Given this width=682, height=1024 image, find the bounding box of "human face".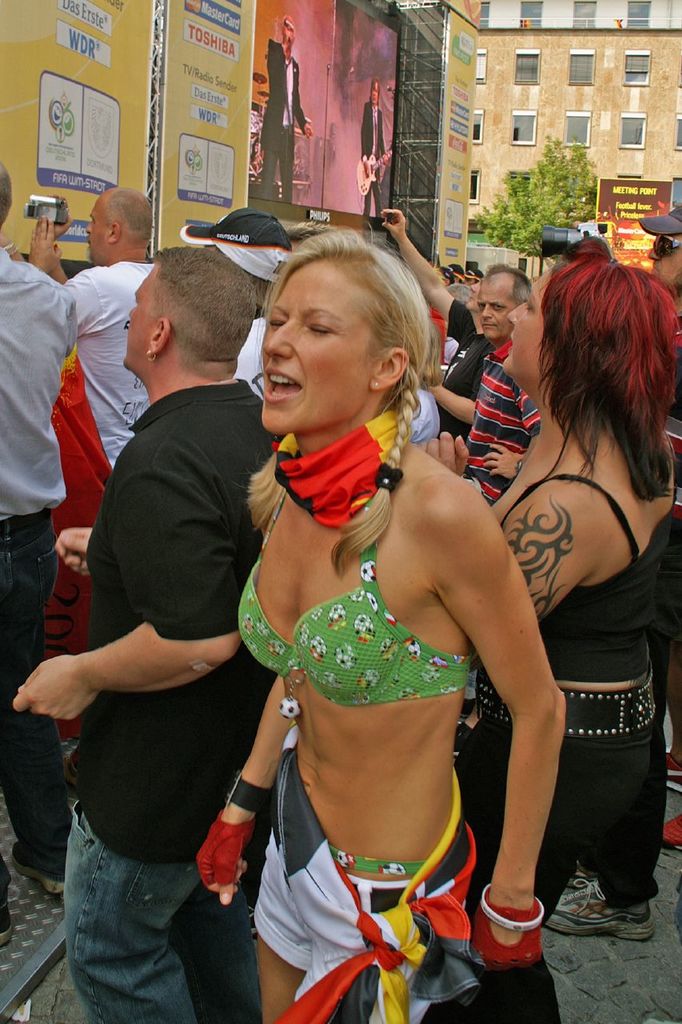
[122, 265, 161, 366].
